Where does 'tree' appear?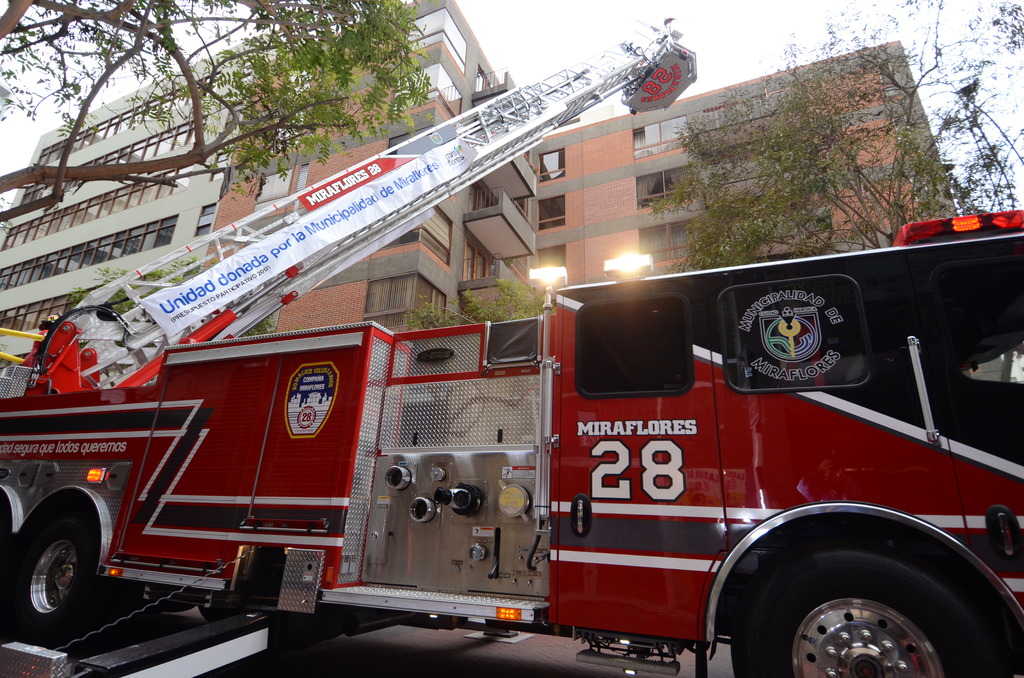
Appears at [0,0,436,226].
